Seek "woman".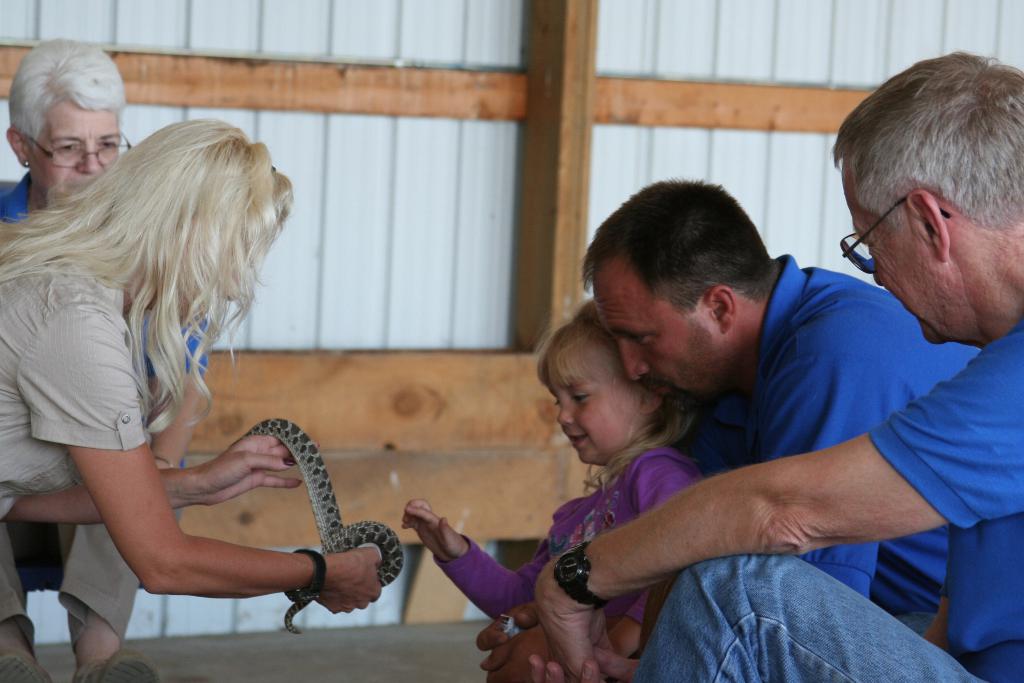
left=1, top=34, right=209, bottom=682.
